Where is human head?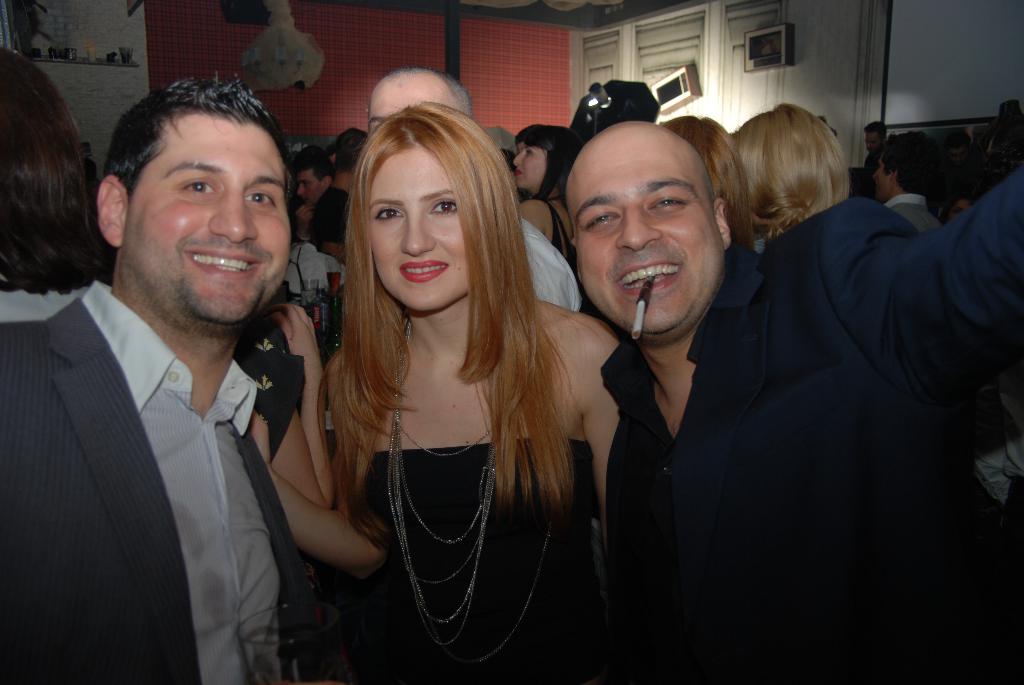
left=942, top=130, right=973, bottom=171.
